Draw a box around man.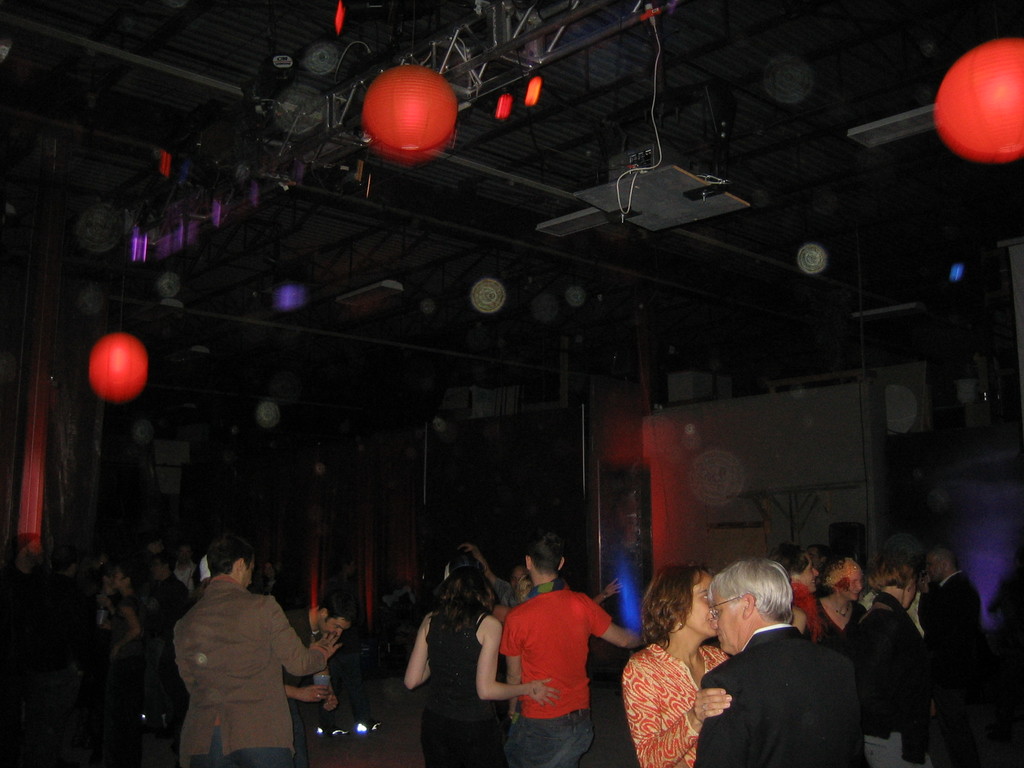
<box>282,595,351,764</box>.
